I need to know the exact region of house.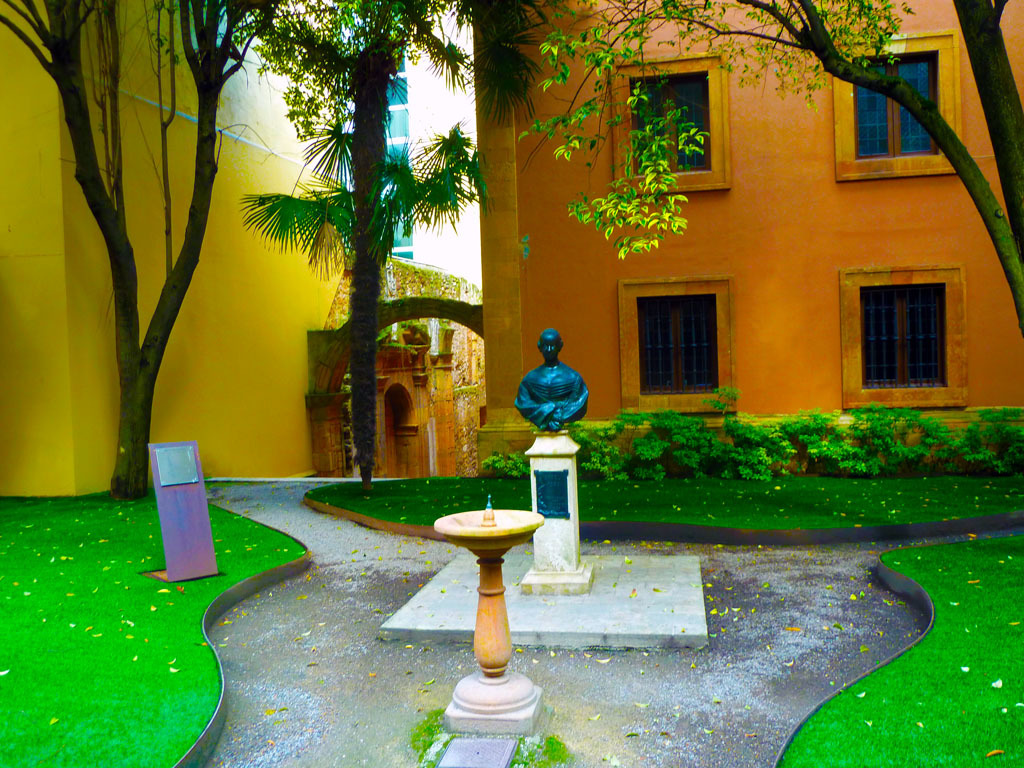
Region: bbox(471, 1, 1023, 475).
